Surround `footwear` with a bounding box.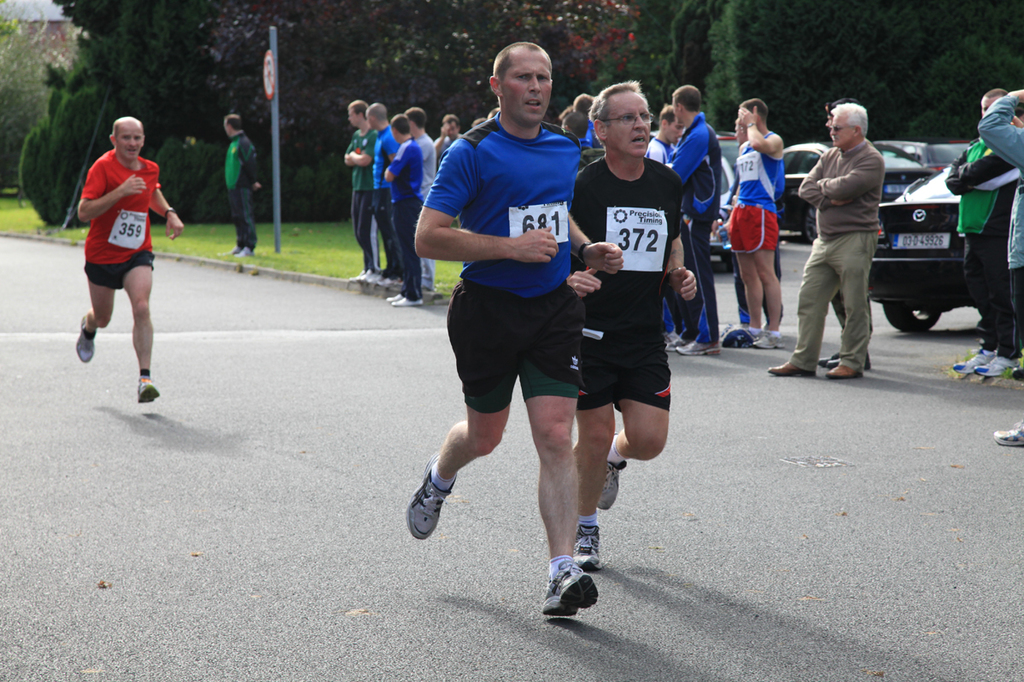
<bbox>366, 265, 383, 283</bbox>.
